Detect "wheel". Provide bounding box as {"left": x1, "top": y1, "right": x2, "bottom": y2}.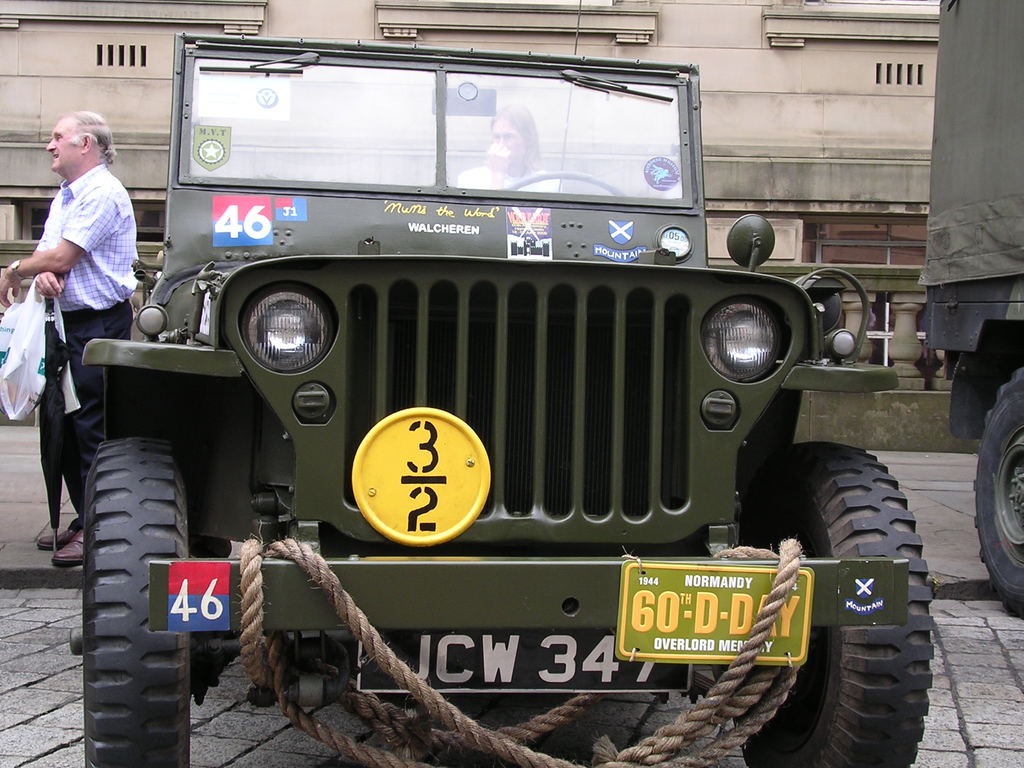
{"left": 974, "top": 364, "right": 1023, "bottom": 625}.
